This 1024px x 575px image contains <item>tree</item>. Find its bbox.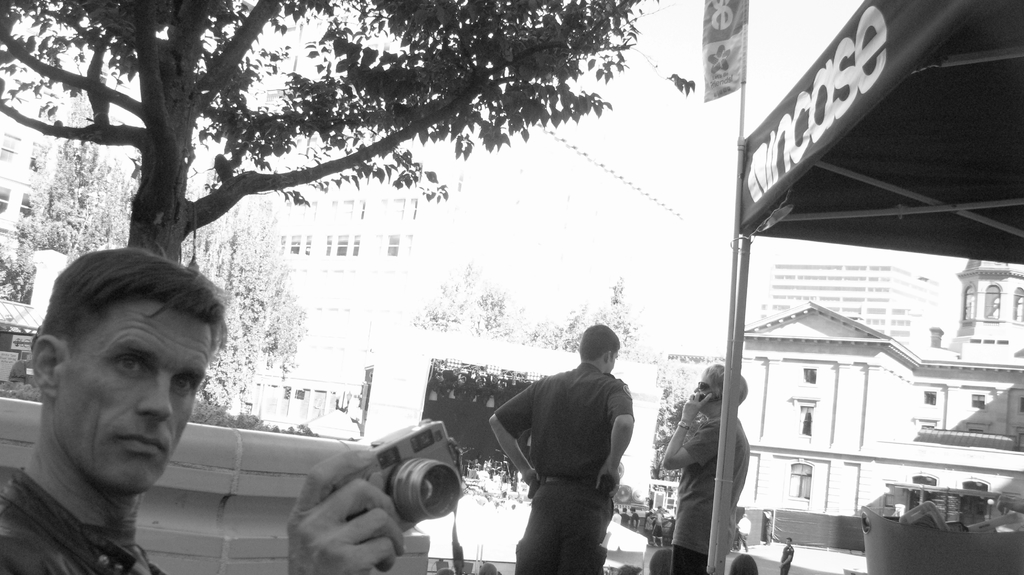
[525,279,655,360].
